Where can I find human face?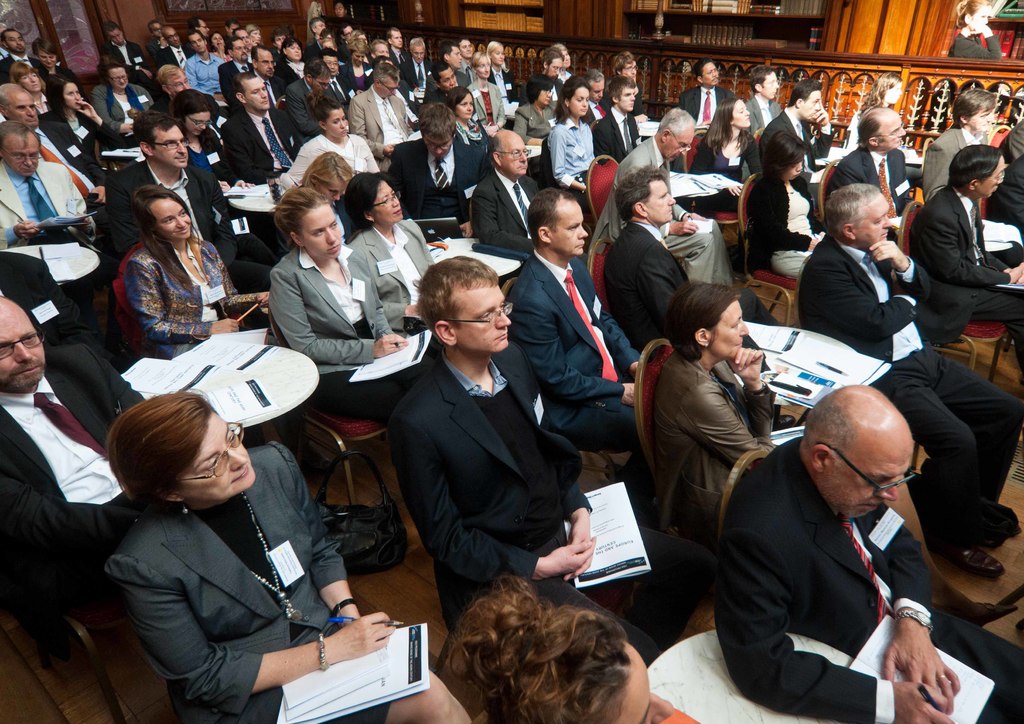
You can find it at bbox=(758, 71, 780, 99).
